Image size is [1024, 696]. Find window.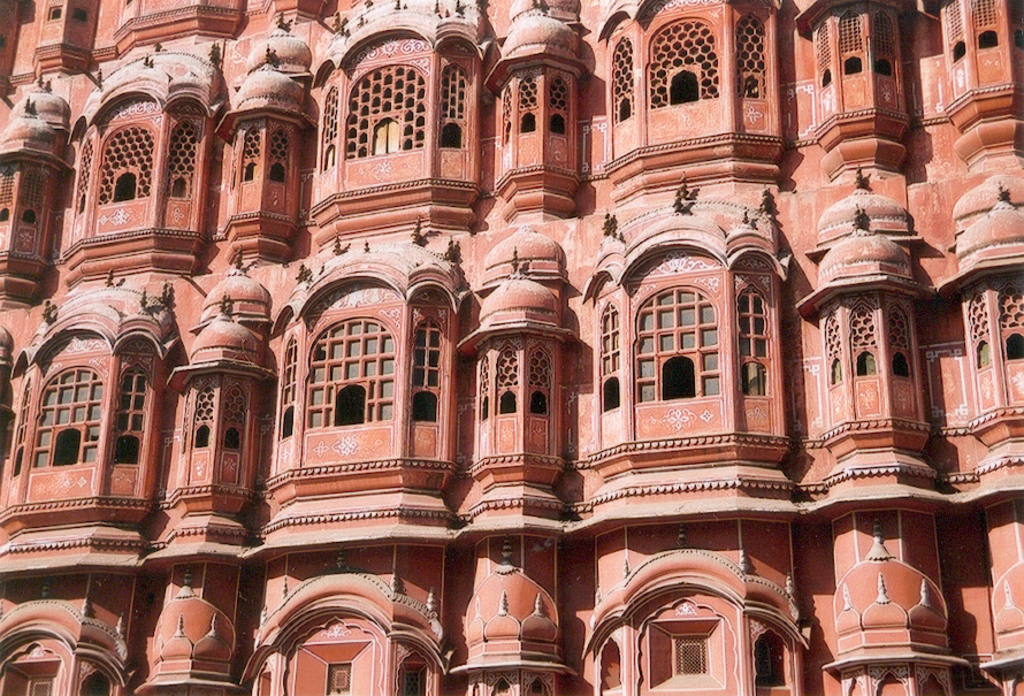
box(583, 237, 790, 466).
